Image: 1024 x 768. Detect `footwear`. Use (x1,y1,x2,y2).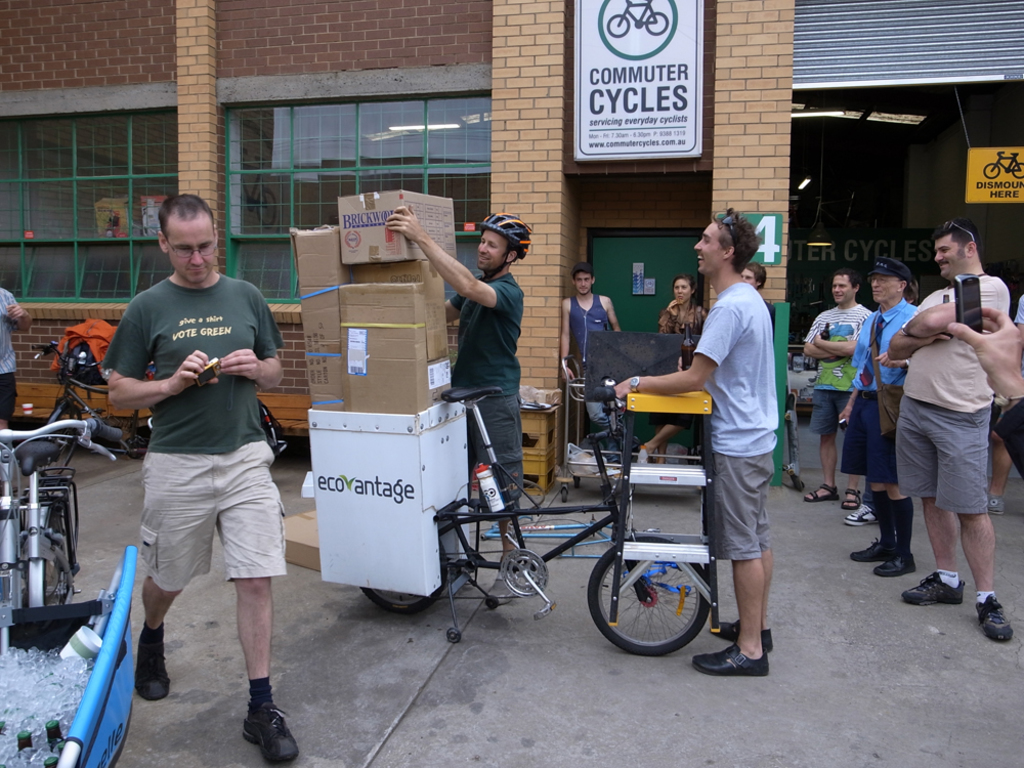
(902,575,965,600).
